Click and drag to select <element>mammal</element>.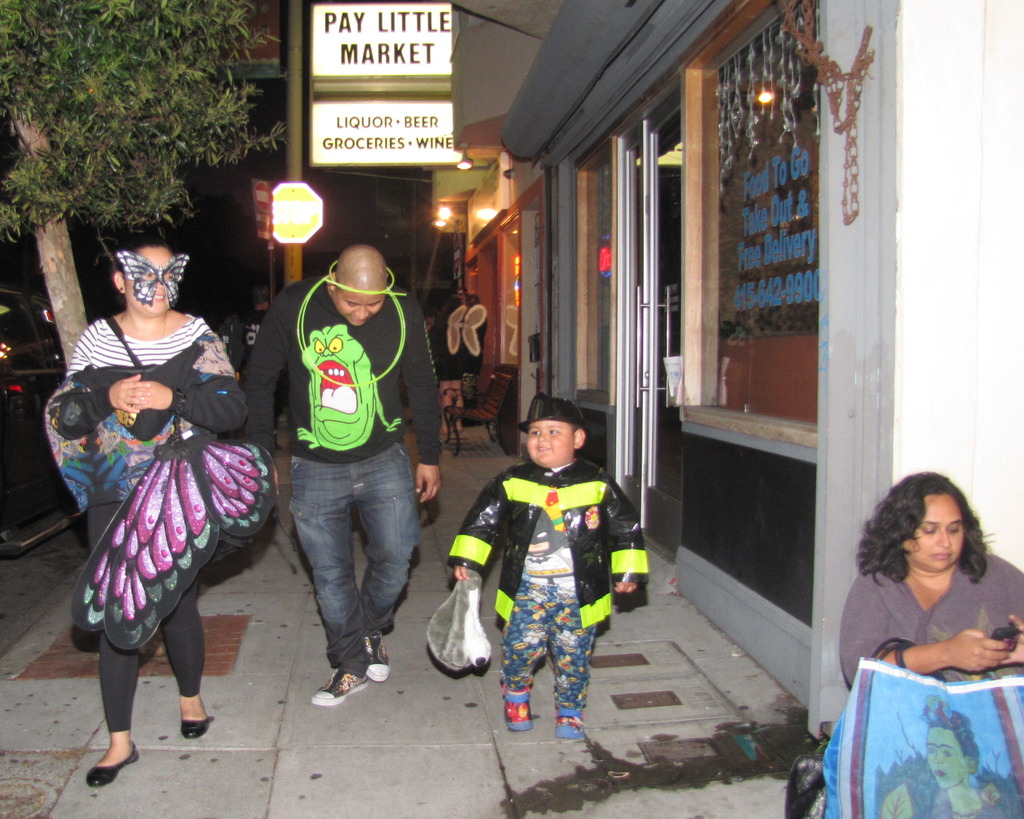
Selection: left=926, top=710, right=1011, bottom=818.
